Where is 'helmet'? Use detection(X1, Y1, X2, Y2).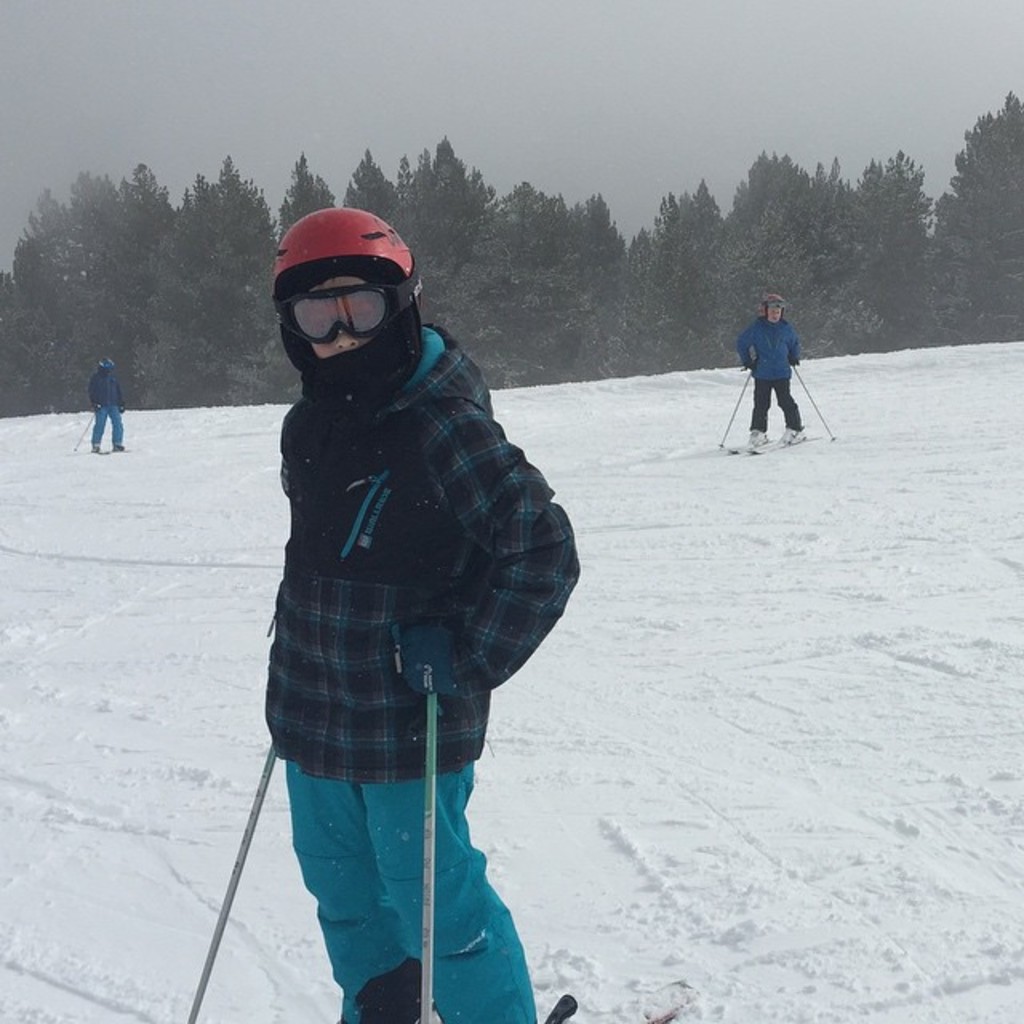
detection(757, 293, 794, 325).
